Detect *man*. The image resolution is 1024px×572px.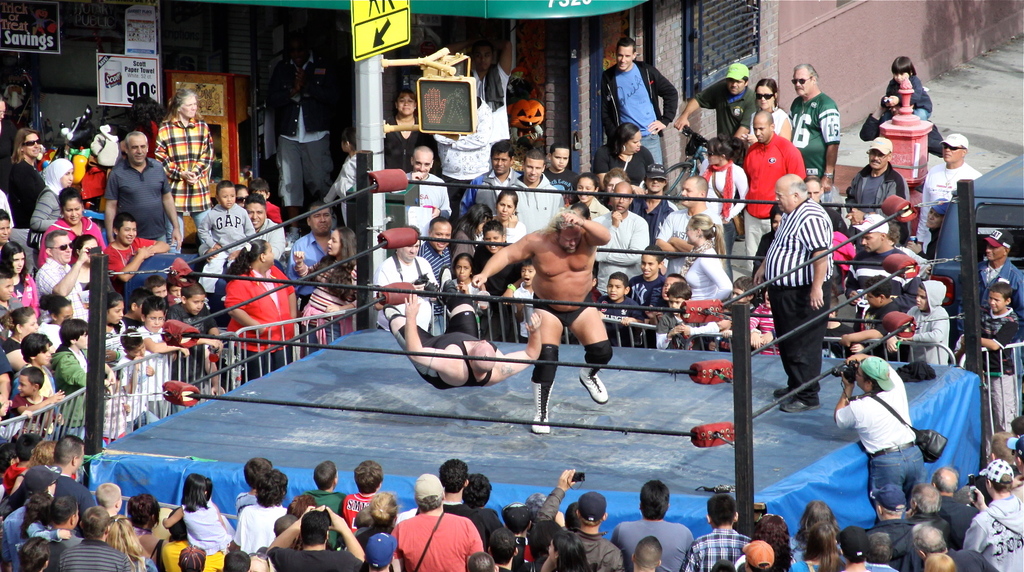
<region>659, 173, 722, 309</region>.
